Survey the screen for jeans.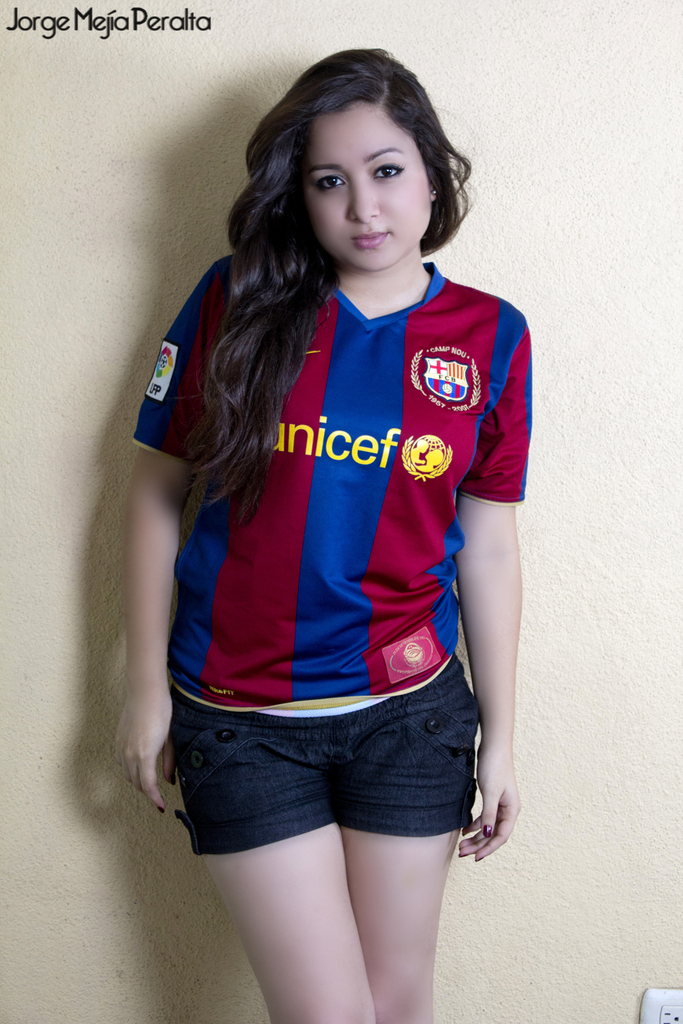
Survey found: (left=165, top=682, right=484, bottom=870).
